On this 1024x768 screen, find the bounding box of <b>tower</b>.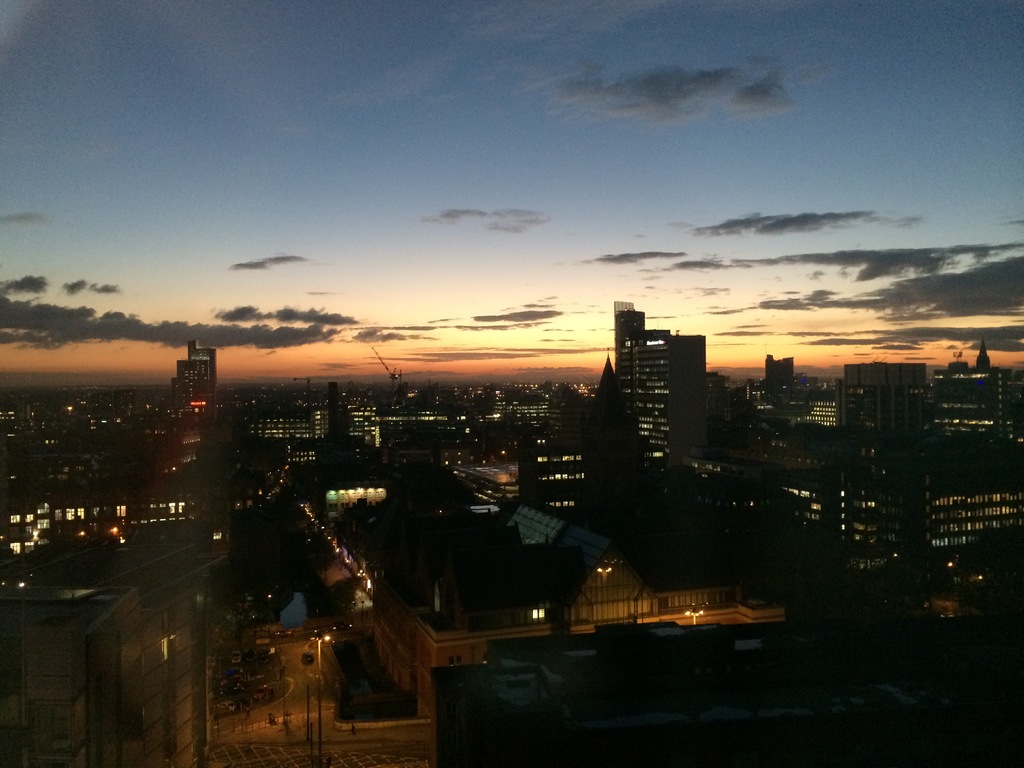
Bounding box: Rect(170, 336, 218, 430).
